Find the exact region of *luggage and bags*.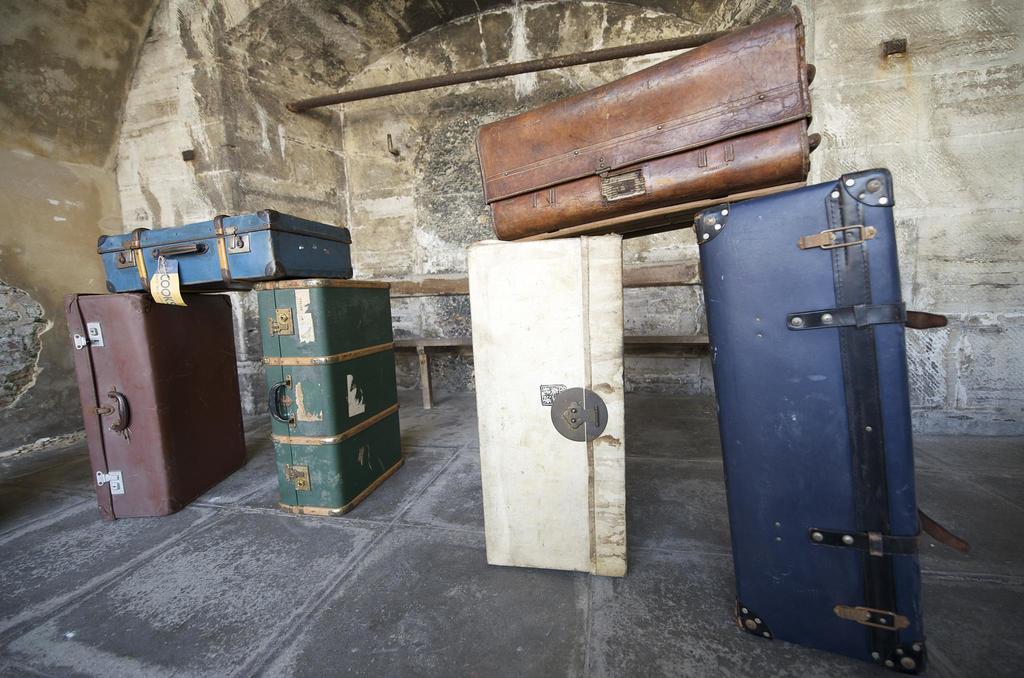
Exact region: (94,209,356,294).
